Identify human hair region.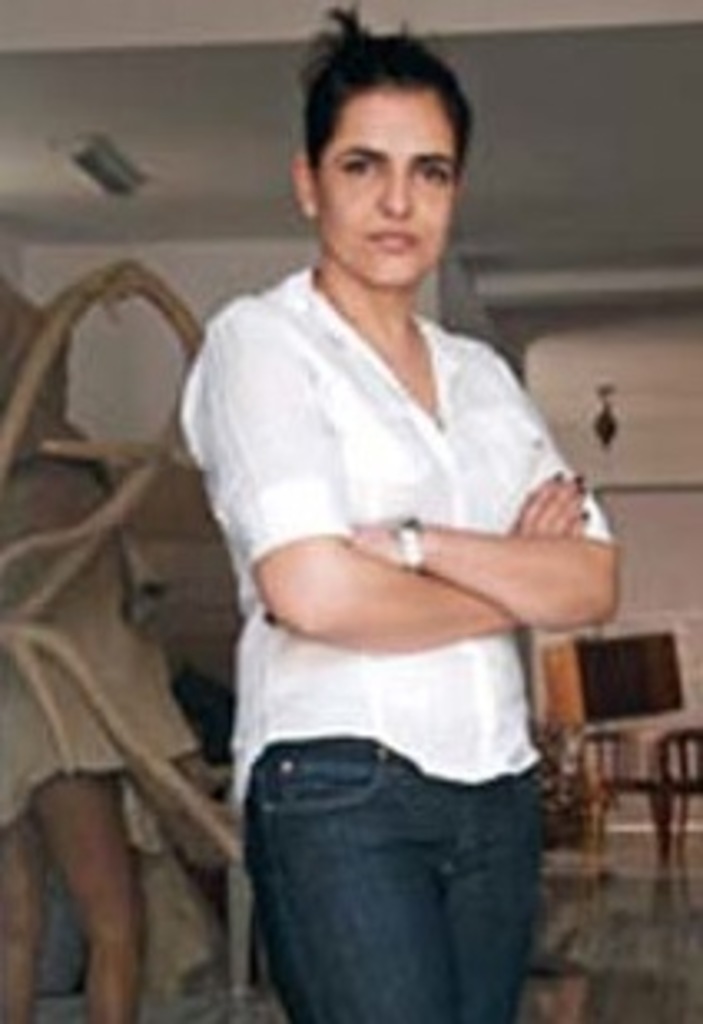
Region: [298, 17, 471, 199].
